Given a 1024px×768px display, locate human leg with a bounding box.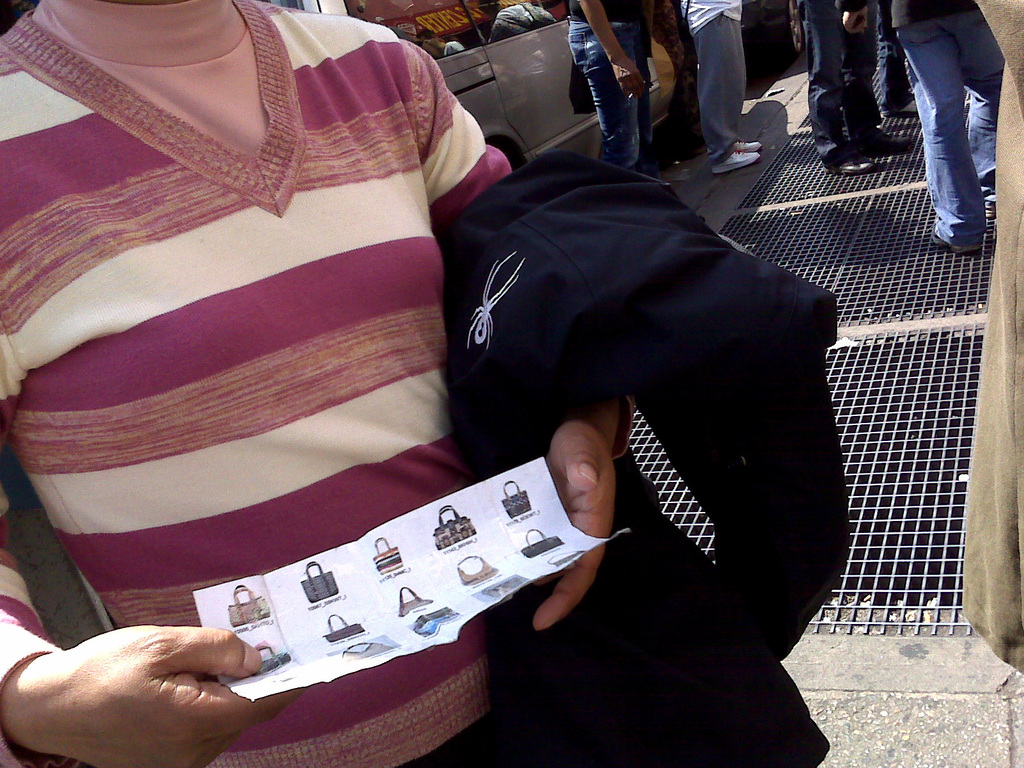
Located: <bbox>687, 2, 765, 174</bbox>.
